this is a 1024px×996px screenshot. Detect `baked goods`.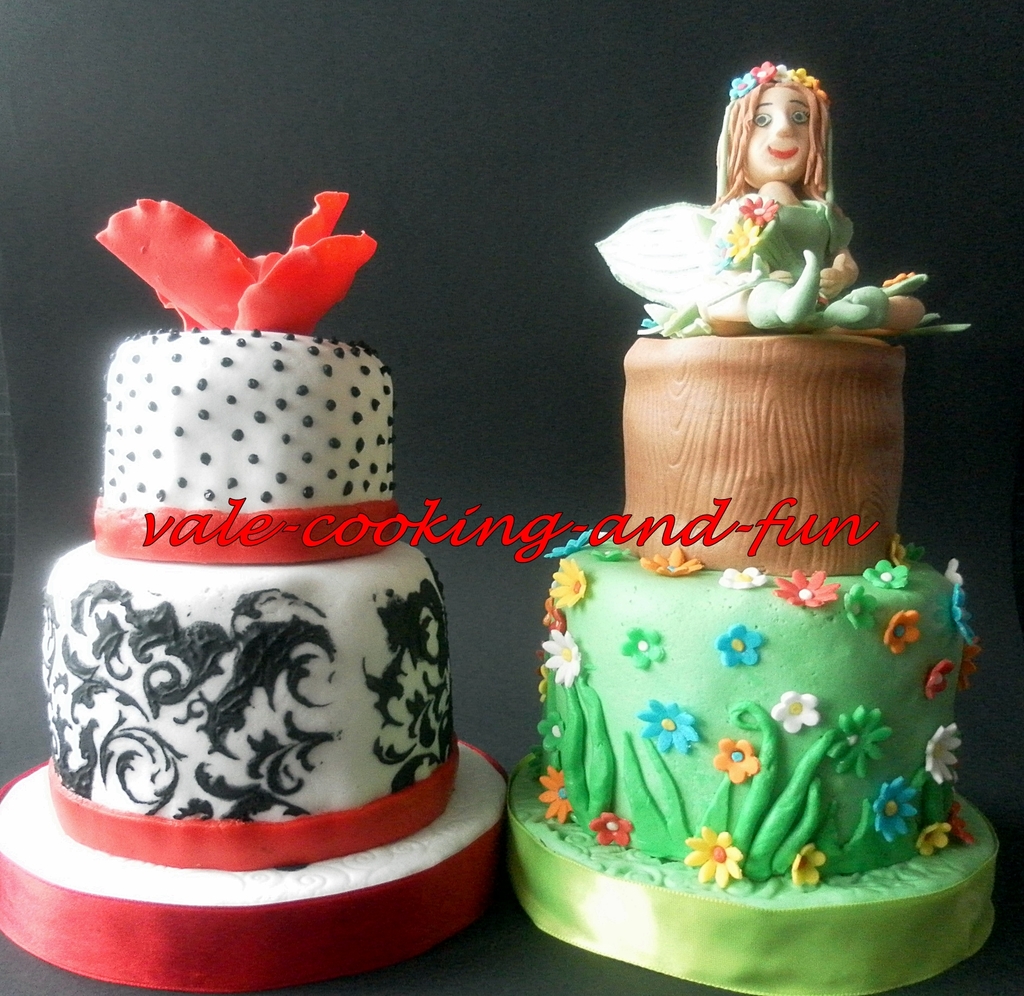
499/289/998/995.
